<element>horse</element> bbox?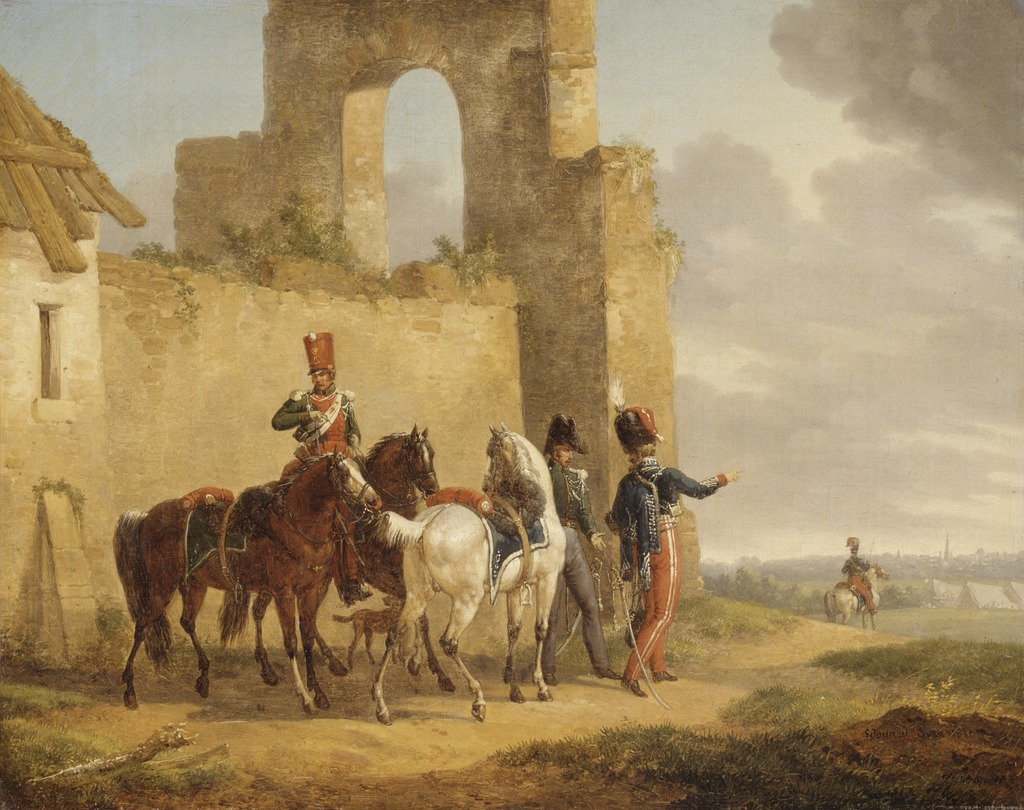
820/560/892/626
